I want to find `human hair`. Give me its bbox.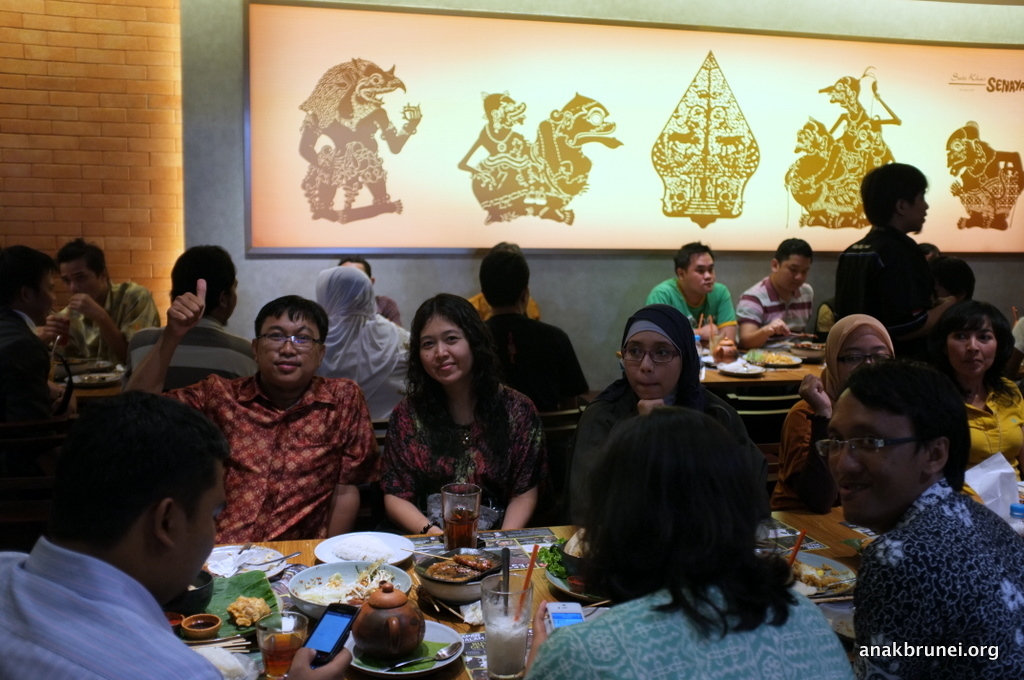
l=56, t=240, r=114, b=281.
